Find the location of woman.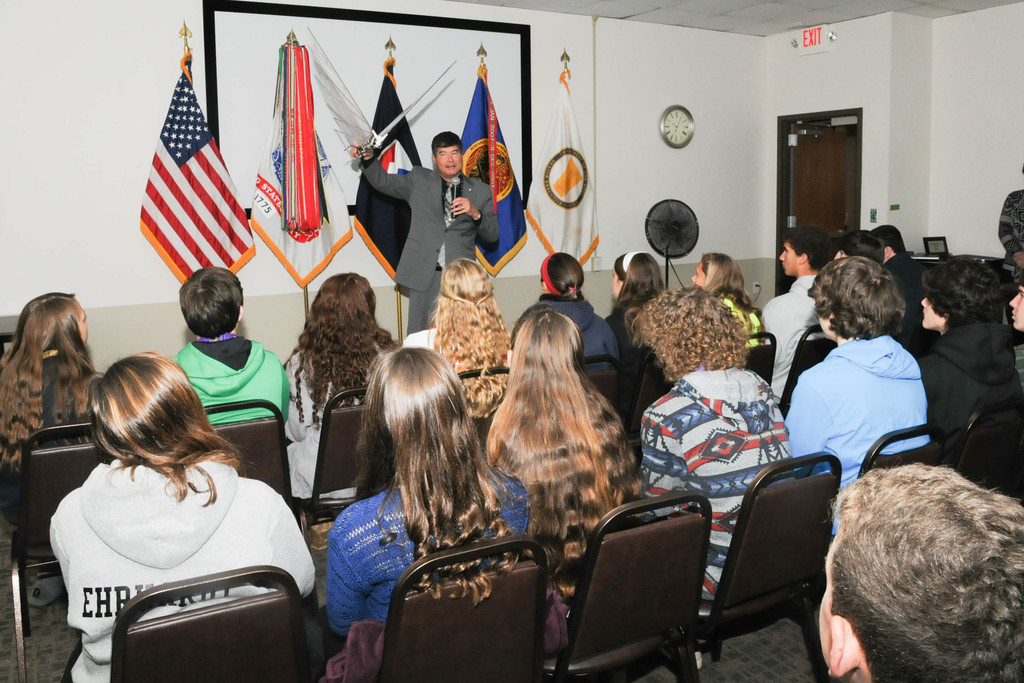
Location: (407,256,509,416).
